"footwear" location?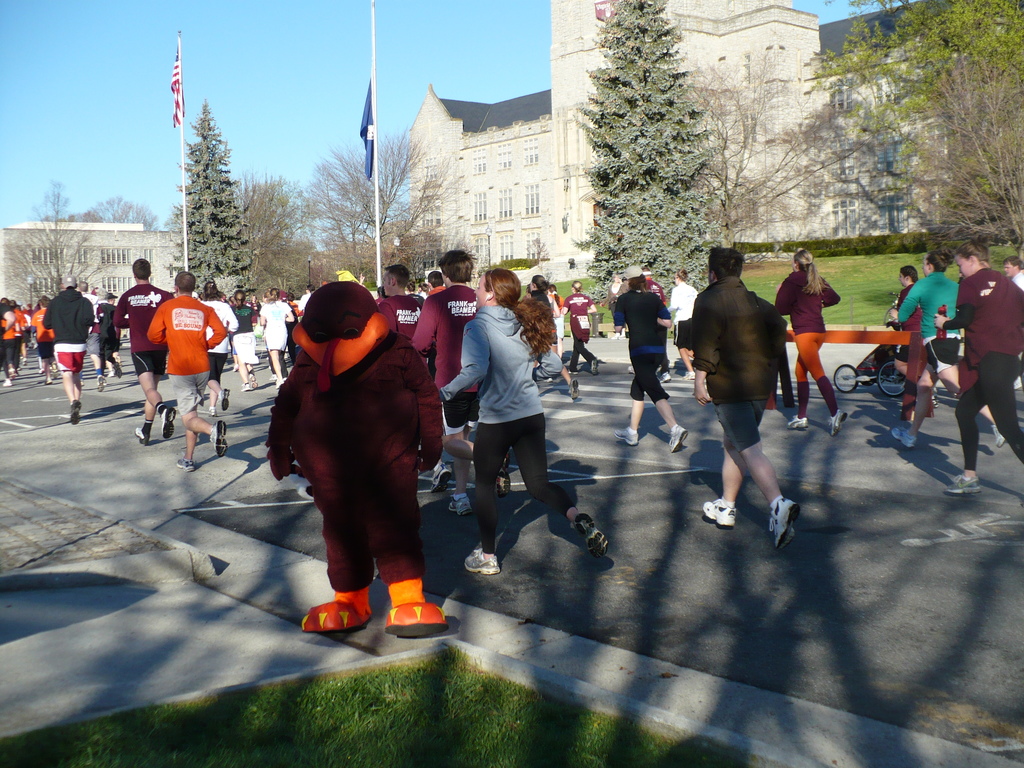
174,458,194,470
